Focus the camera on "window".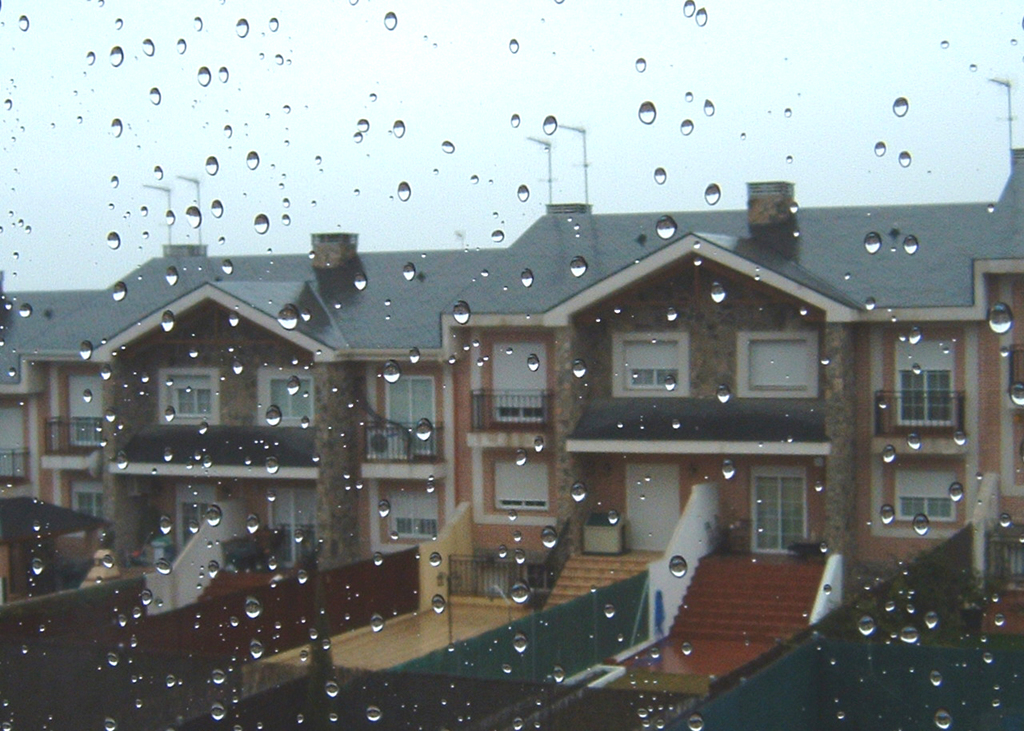
Focus region: box=[390, 373, 426, 455].
